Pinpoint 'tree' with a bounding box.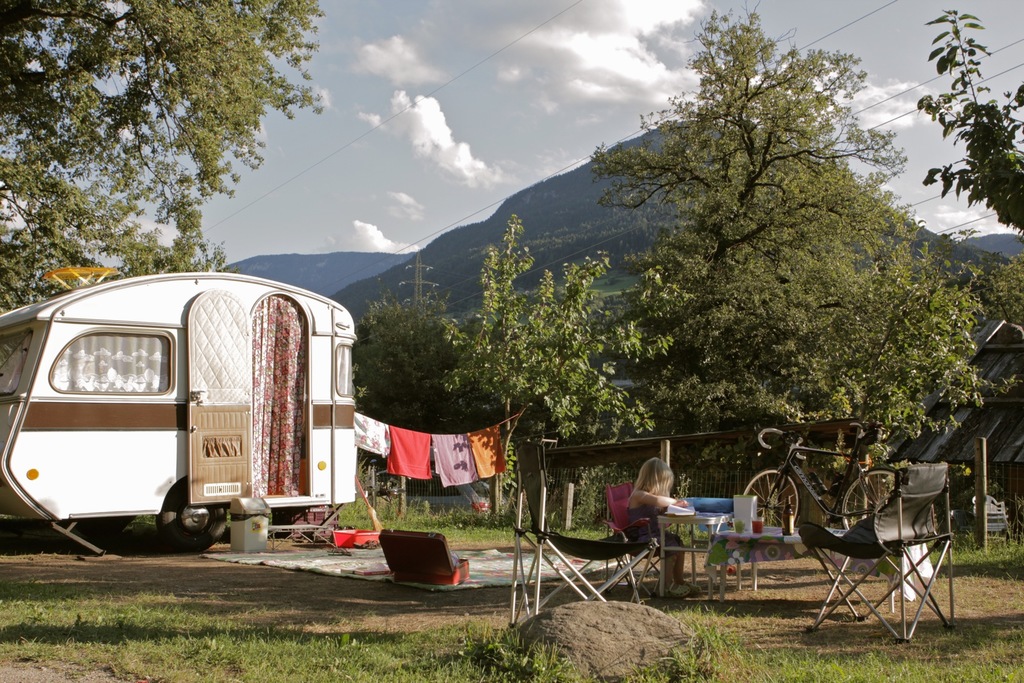
bbox=[589, 0, 1023, 507].
